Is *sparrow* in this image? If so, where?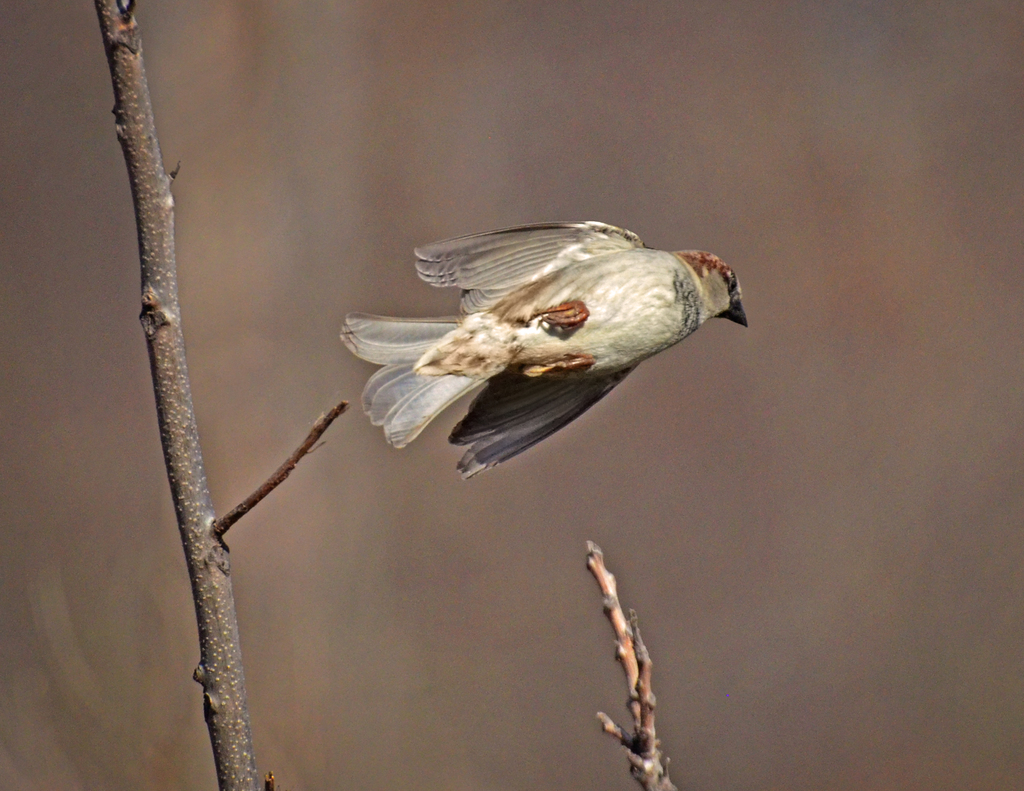
Yes, at 336,218,744,482.
